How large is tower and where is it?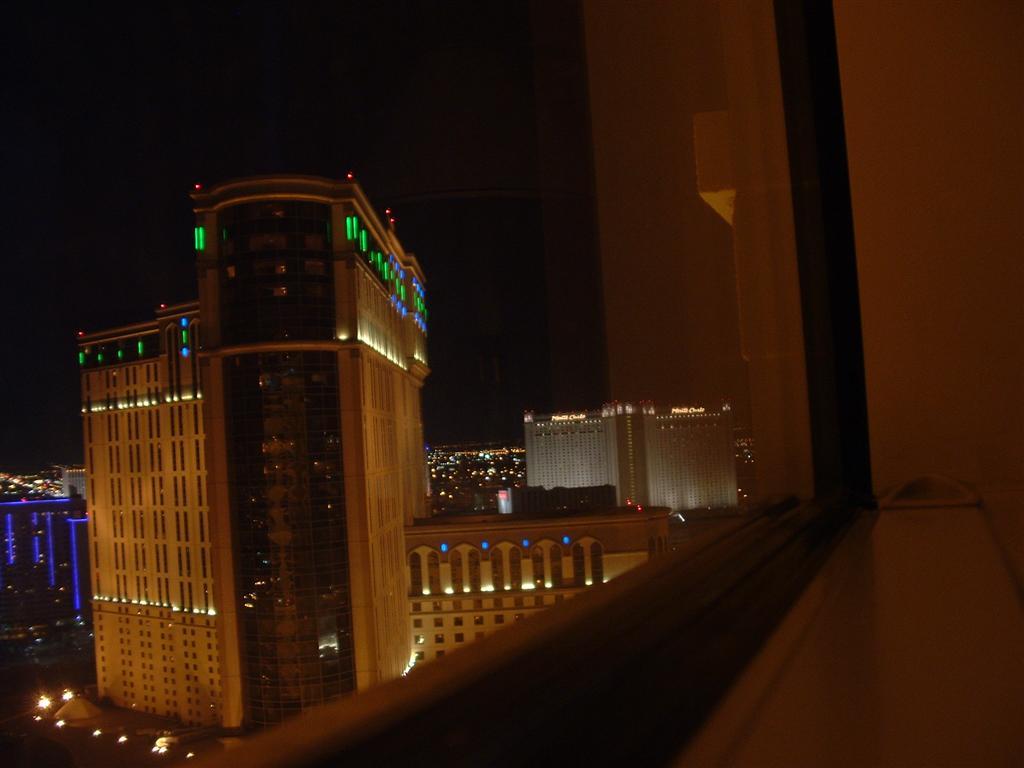
Bounding box: Rect(0, 493, 35, 573).
